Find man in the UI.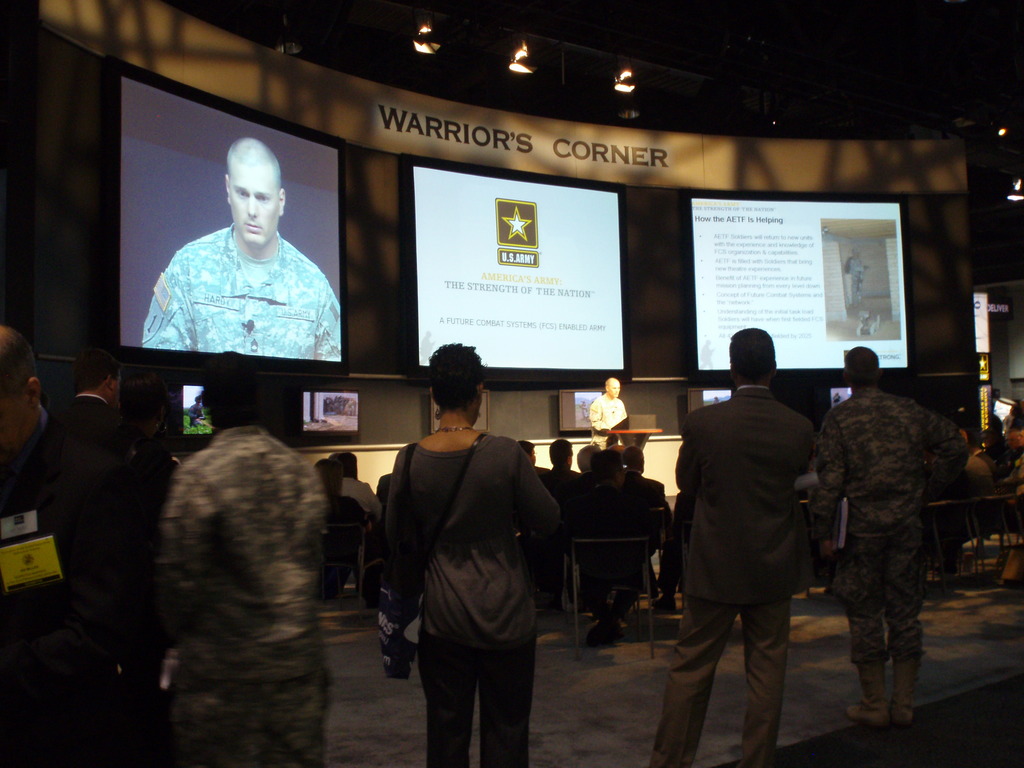
UI element at l=159, t=348, r=332, b=767.
